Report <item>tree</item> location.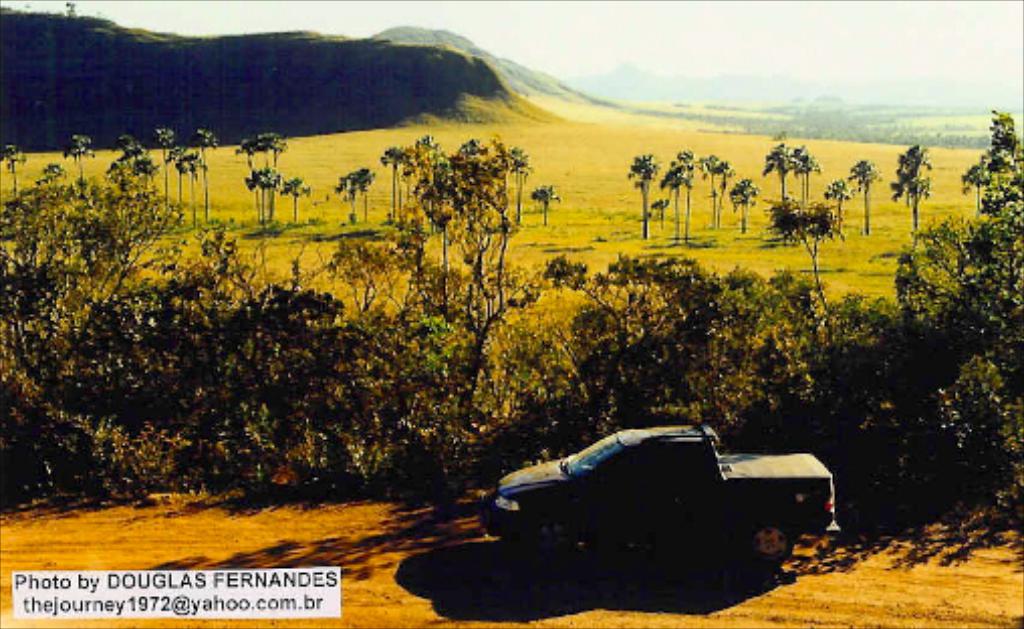
Report: l=770, t=173, r=853, b=256.
